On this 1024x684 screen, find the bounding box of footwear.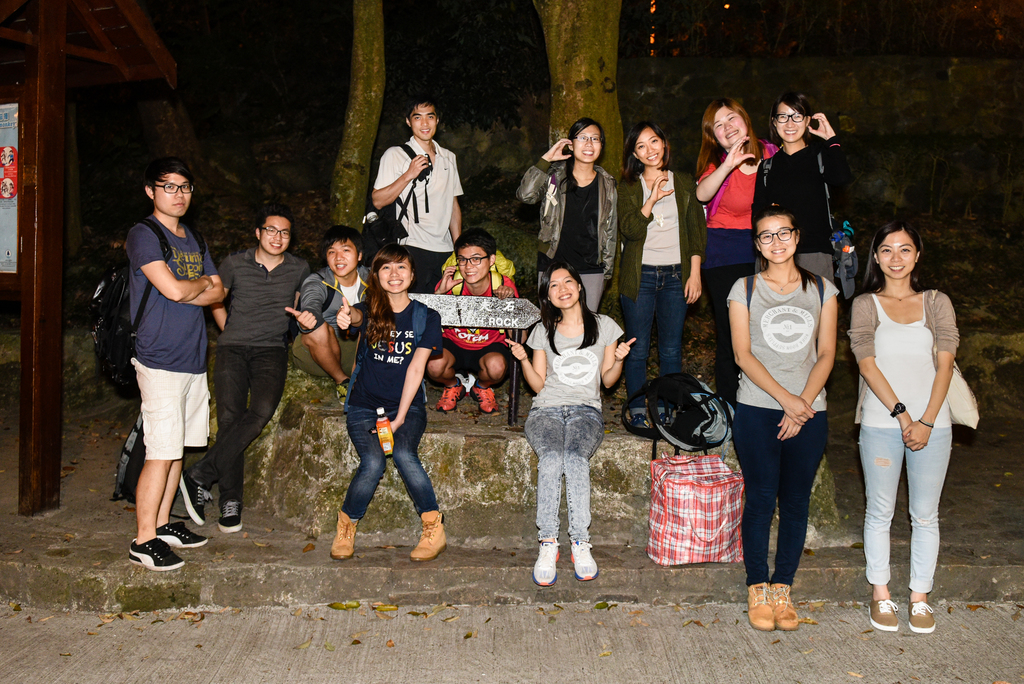
Bounding box: <region>408, 507, 445, 560</region>.
